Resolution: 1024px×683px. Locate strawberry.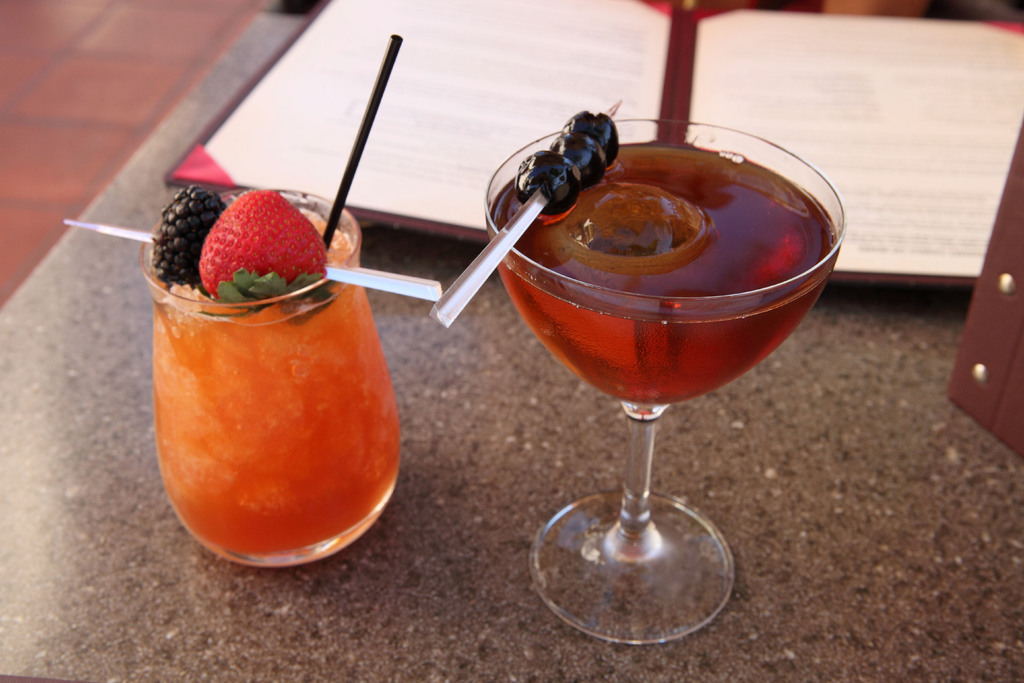
186:188:314:286.
